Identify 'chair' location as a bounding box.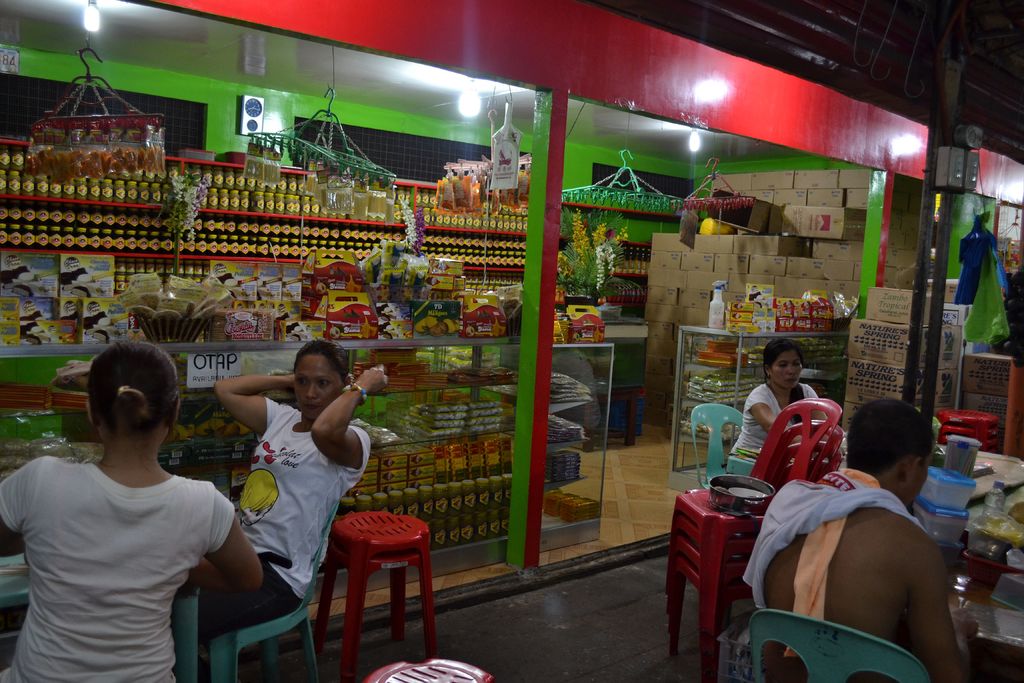
box(207, 499, 345, 682).
